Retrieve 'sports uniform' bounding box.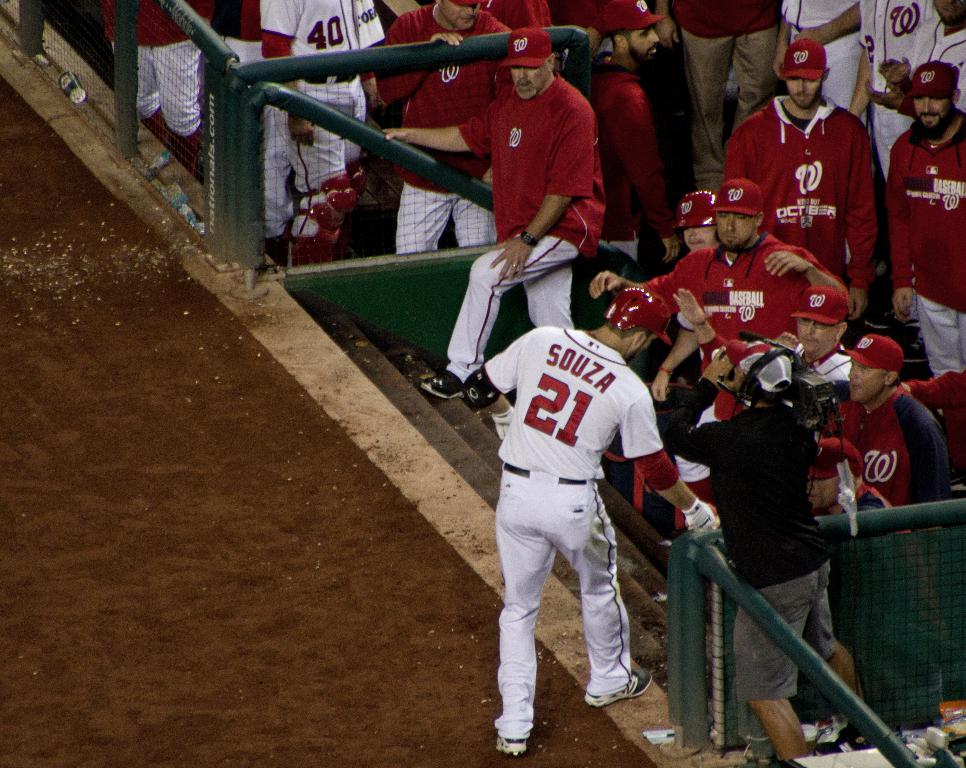
Bounding box: bbox=(255, 0, 384, 184).
